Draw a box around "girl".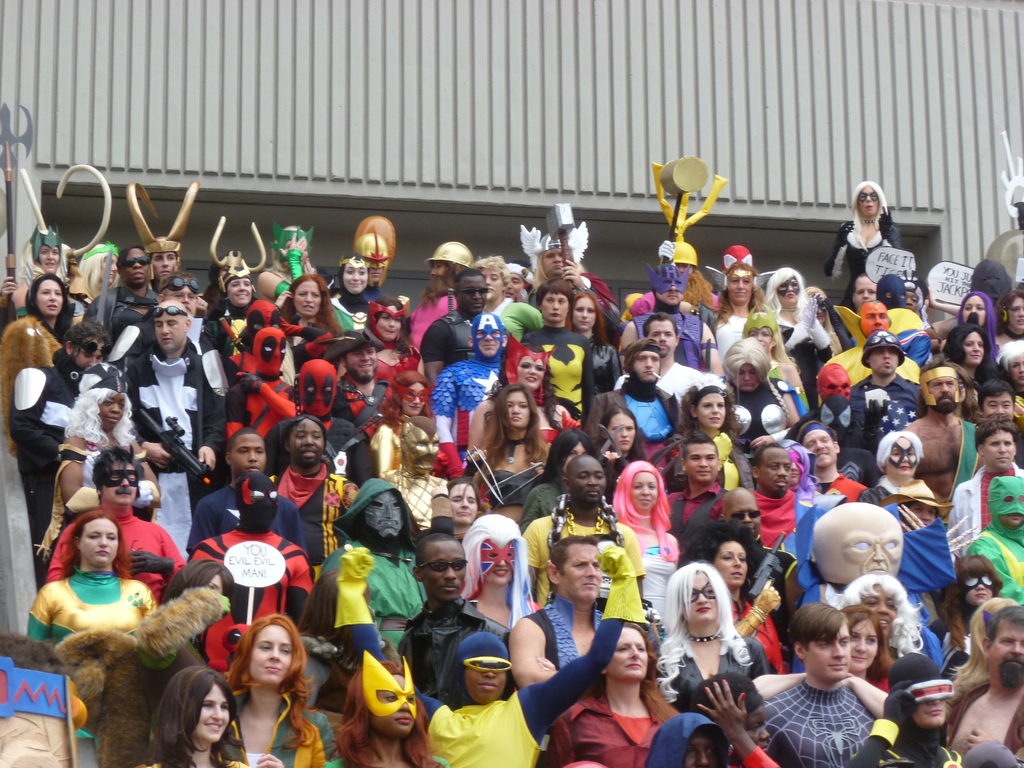
locate(940, 560, 1005, 644).
